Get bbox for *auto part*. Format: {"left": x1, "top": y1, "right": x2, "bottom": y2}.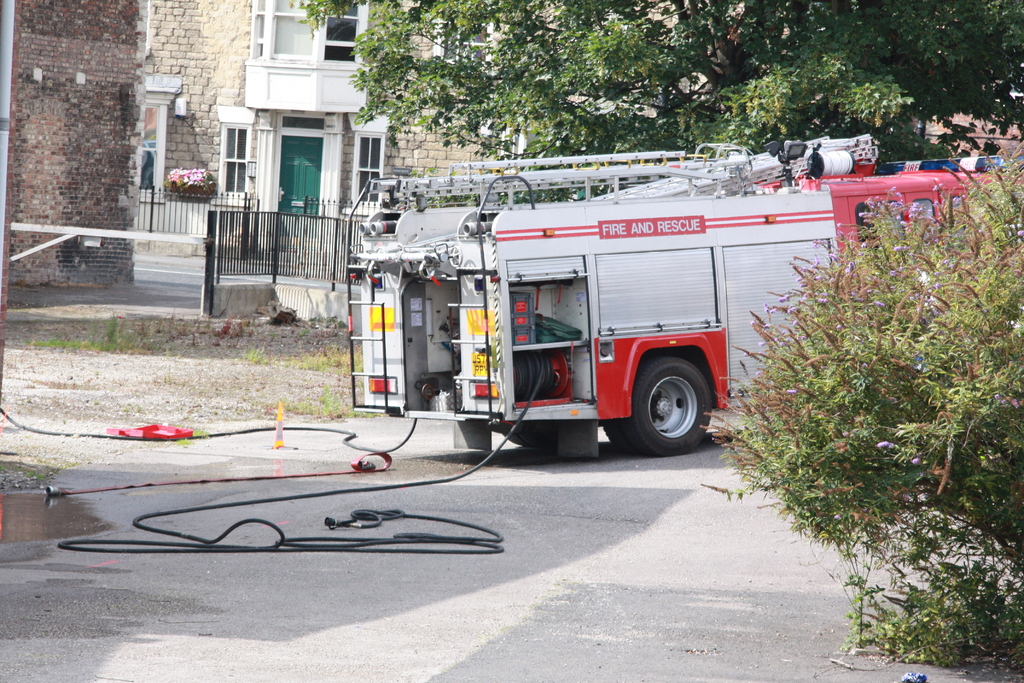
{"left": 623, "top": 359, "right": 713, "bottom": 456}.
